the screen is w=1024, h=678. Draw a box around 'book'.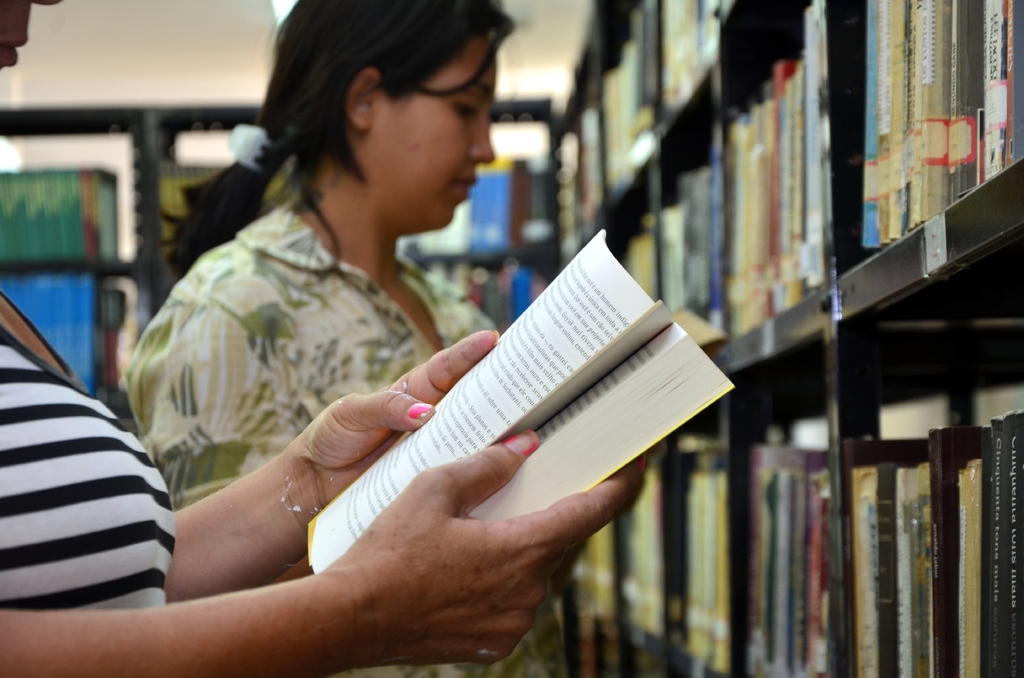
bbox=[245, 245, 730, 559].
